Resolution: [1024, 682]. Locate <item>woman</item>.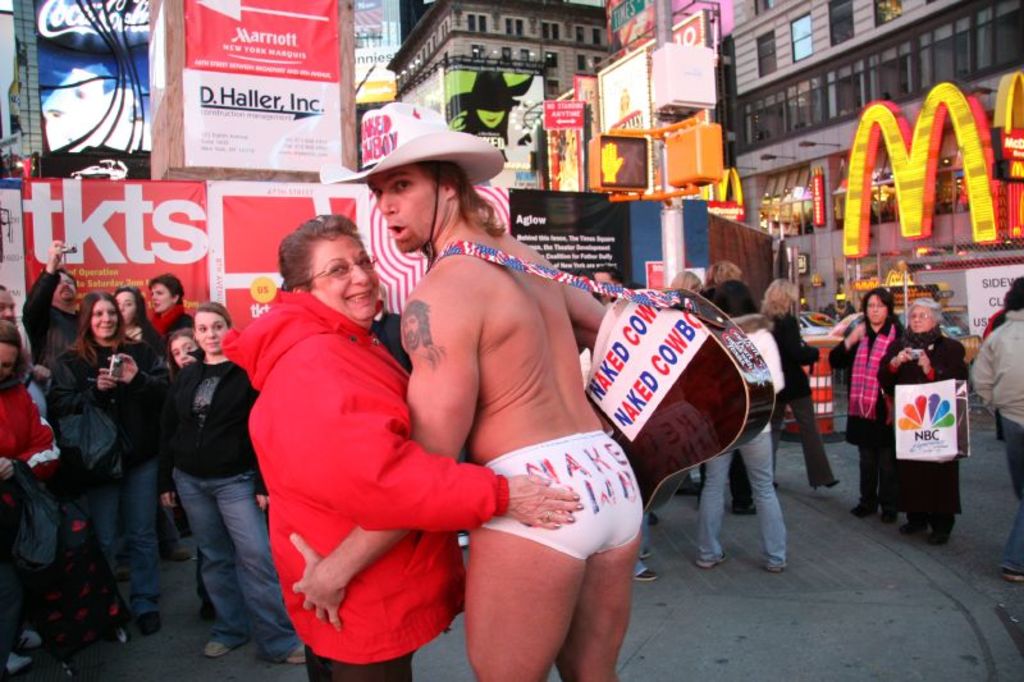
876 297 970 548.
